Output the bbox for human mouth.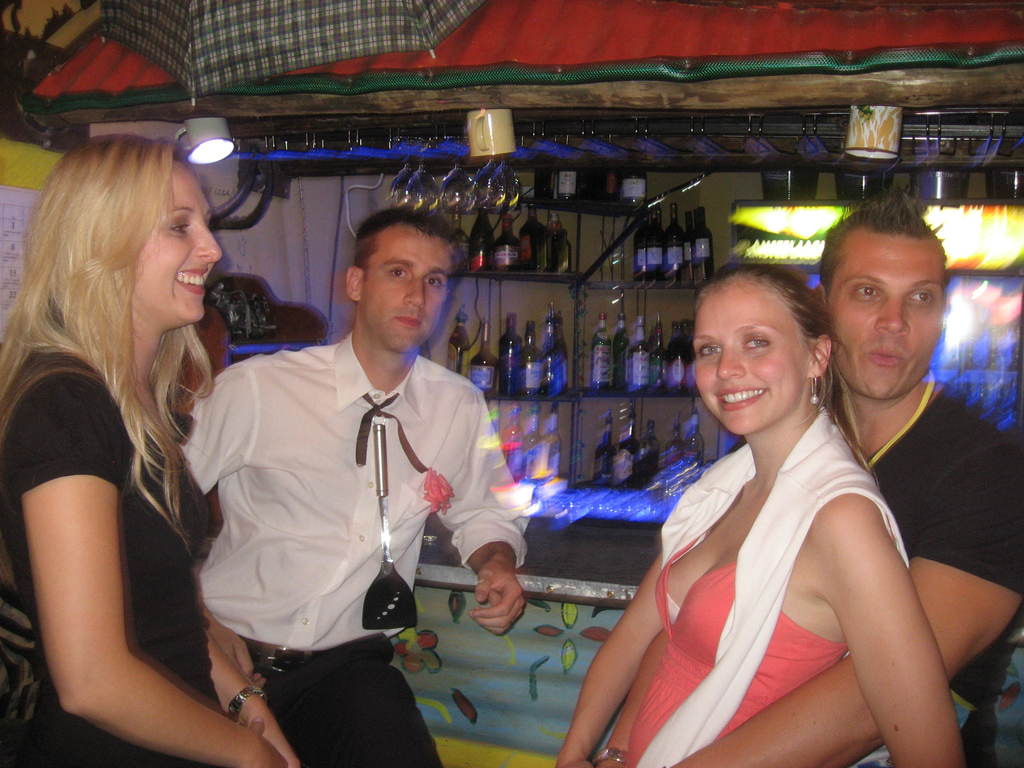
box(712, 388, 767, 408).
